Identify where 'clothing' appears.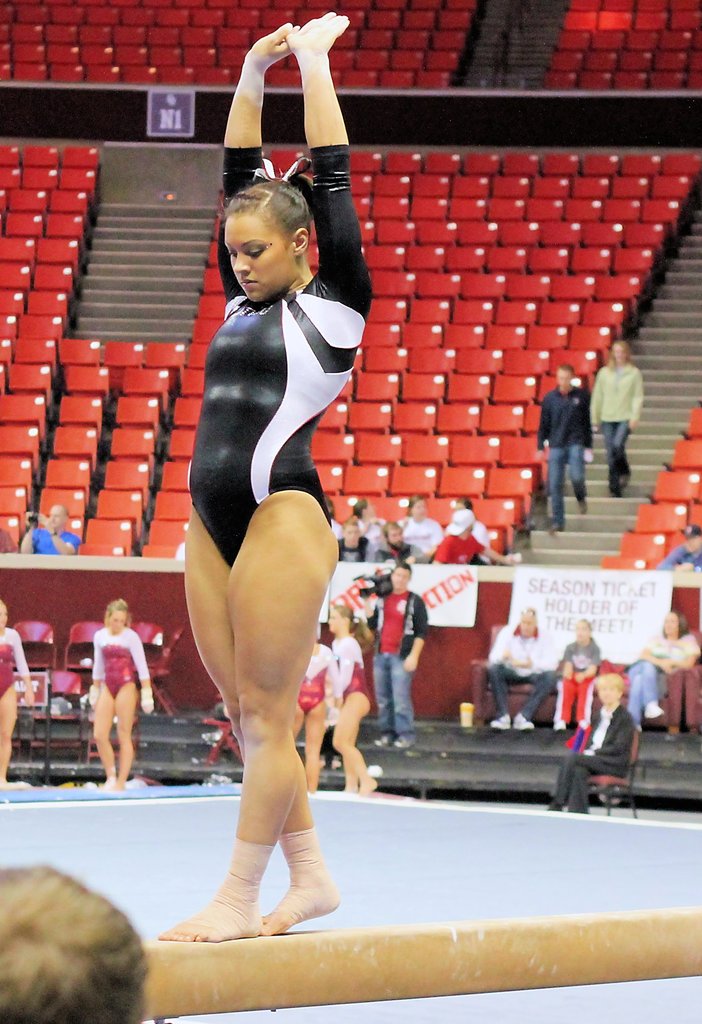
Appears at bbox=[359, 538, 423, 559].
